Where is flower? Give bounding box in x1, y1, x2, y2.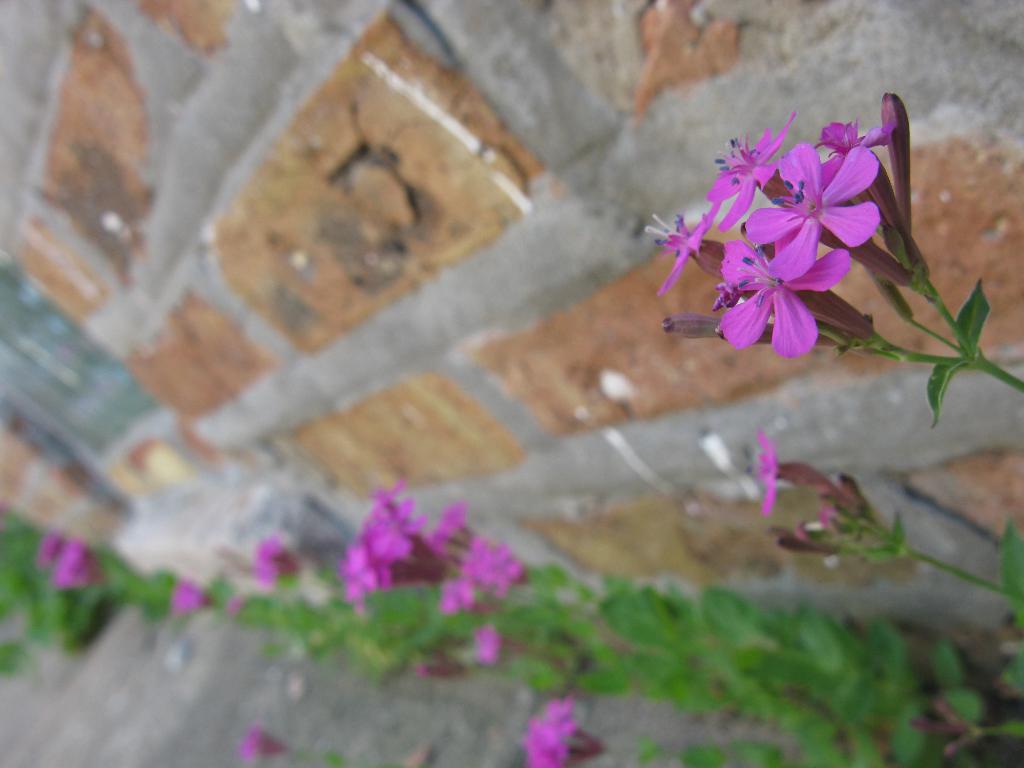
476, 625, 505, 669.
